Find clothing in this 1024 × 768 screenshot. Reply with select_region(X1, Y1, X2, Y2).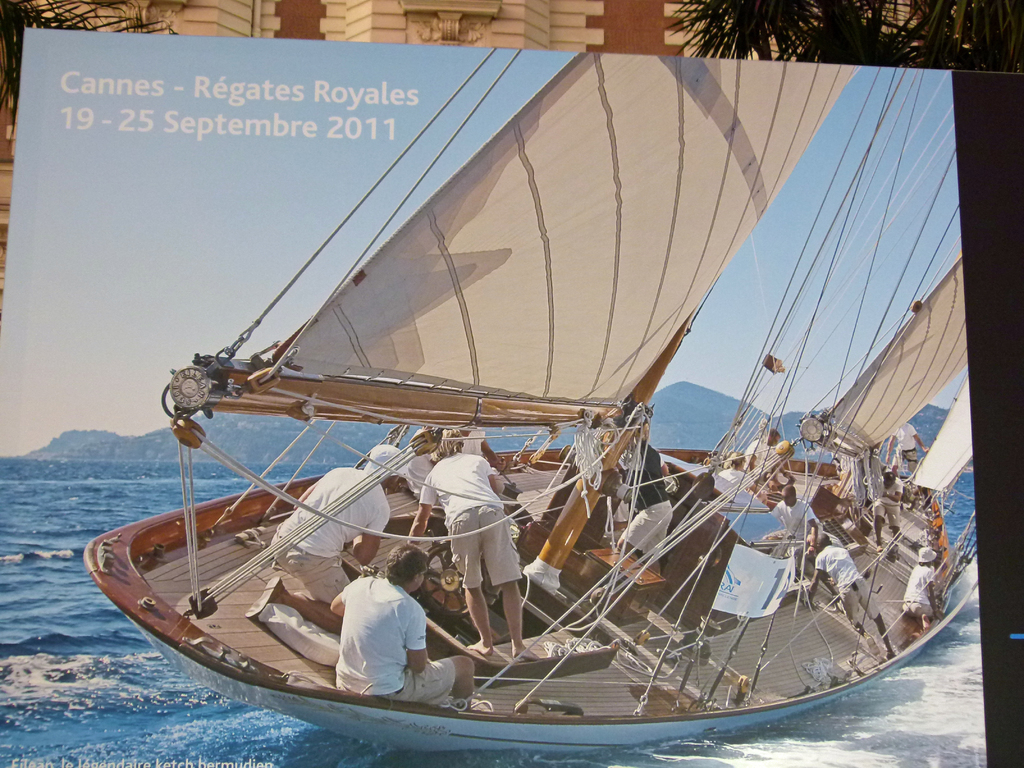
select_region(884, 424, 916, 452).
